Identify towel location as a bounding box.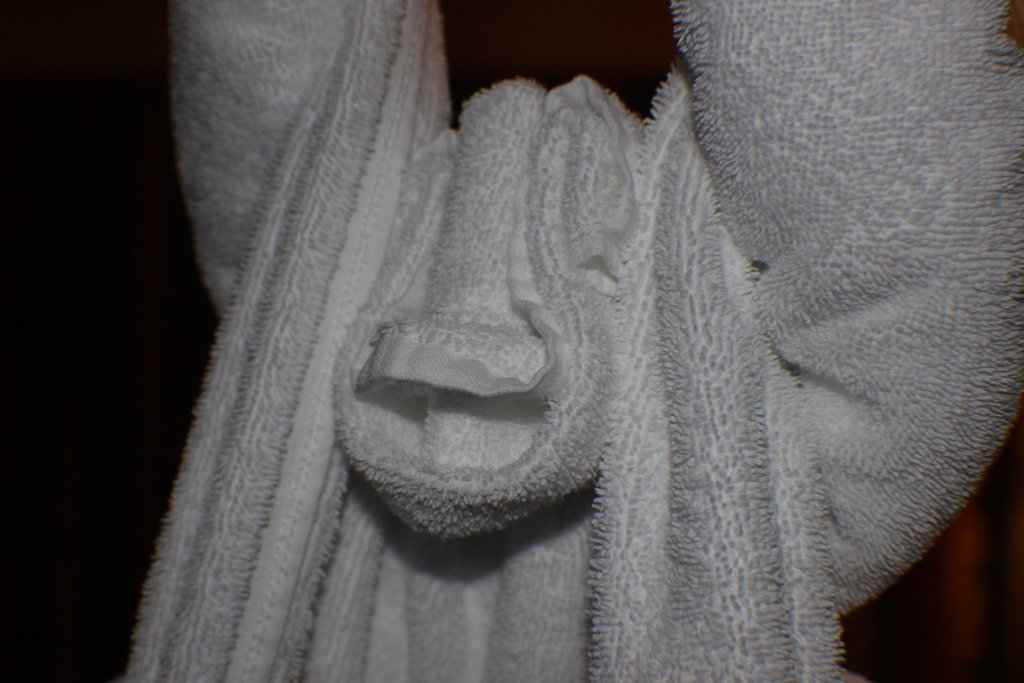
crop(123, 0, 1023, 682).
